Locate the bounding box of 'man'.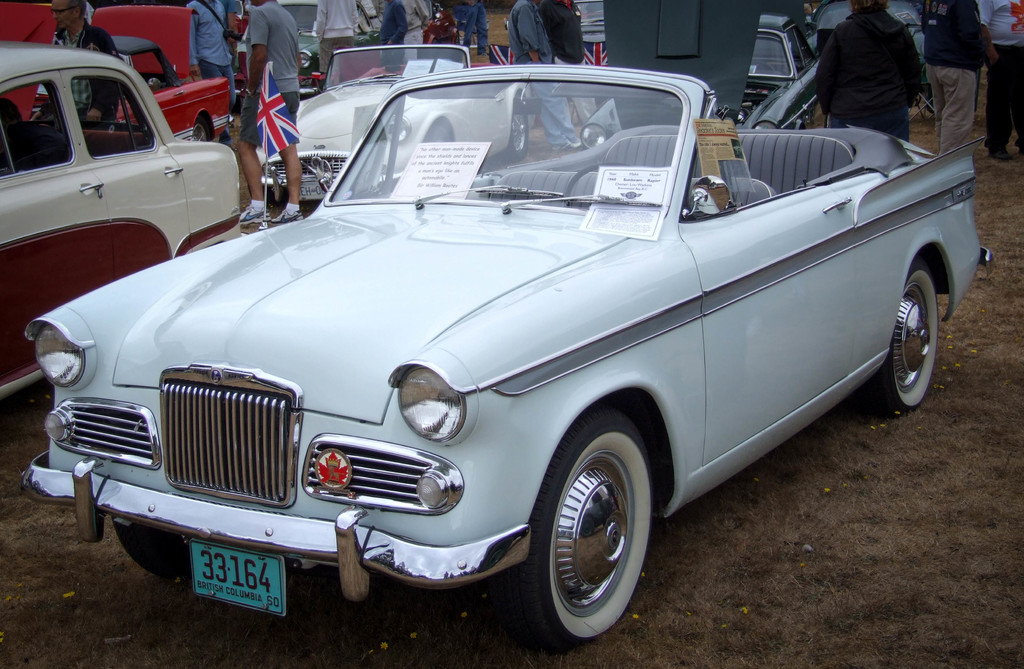
Bounding box: (26,0,120,136).
